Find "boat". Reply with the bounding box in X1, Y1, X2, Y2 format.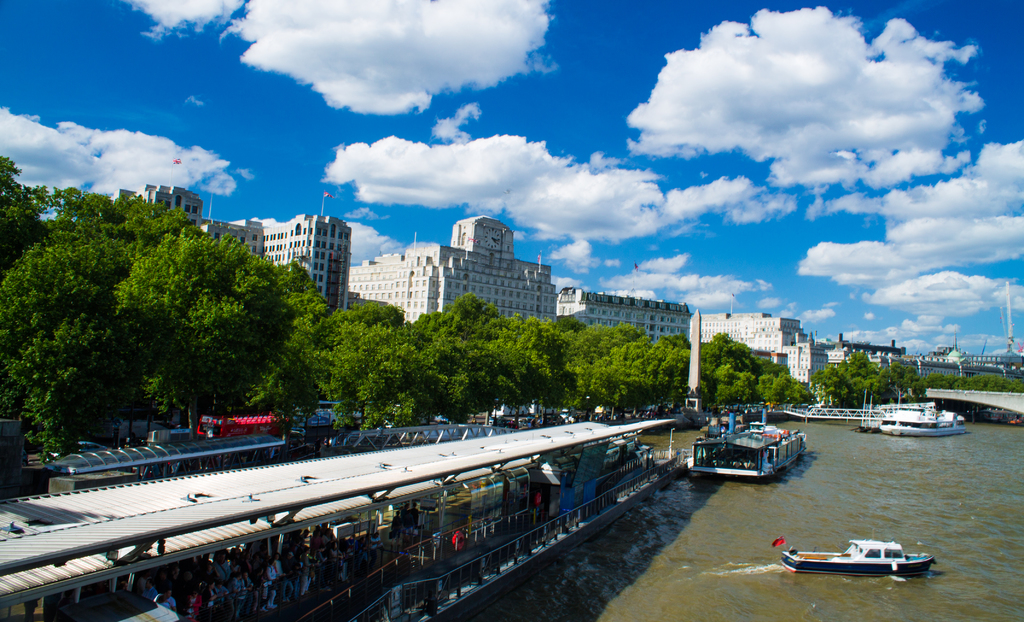
688, 404, 806, 478.
